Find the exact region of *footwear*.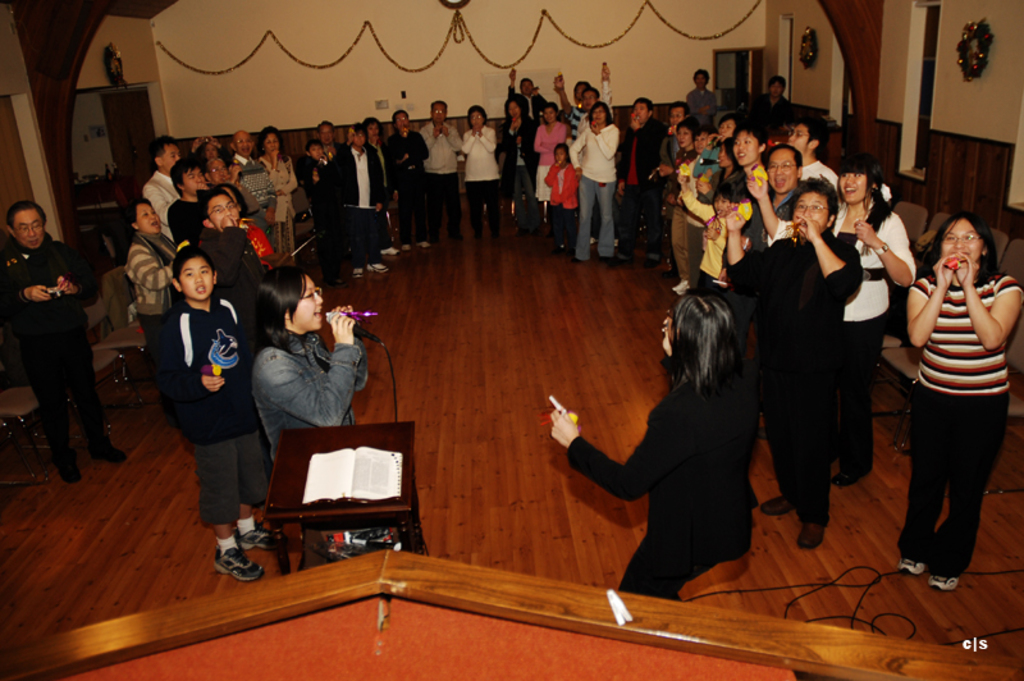
Exact region: bbox=(412, 237, 431, 253).
